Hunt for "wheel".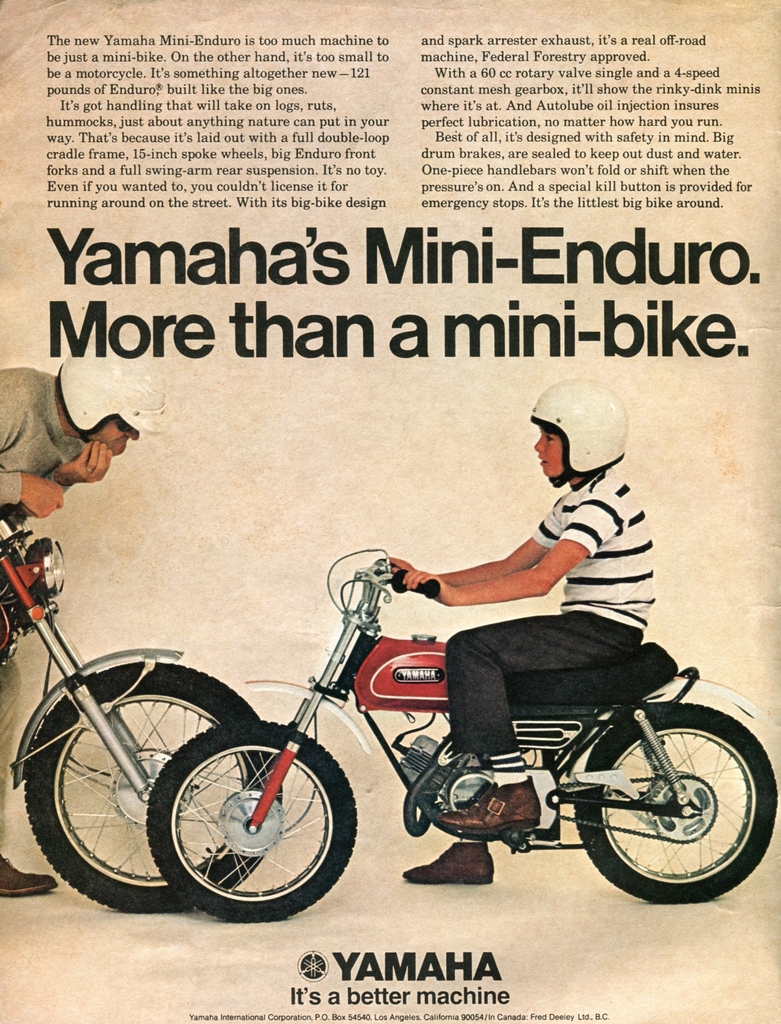
Hunted down at rect(142, 721, 359, 926).
